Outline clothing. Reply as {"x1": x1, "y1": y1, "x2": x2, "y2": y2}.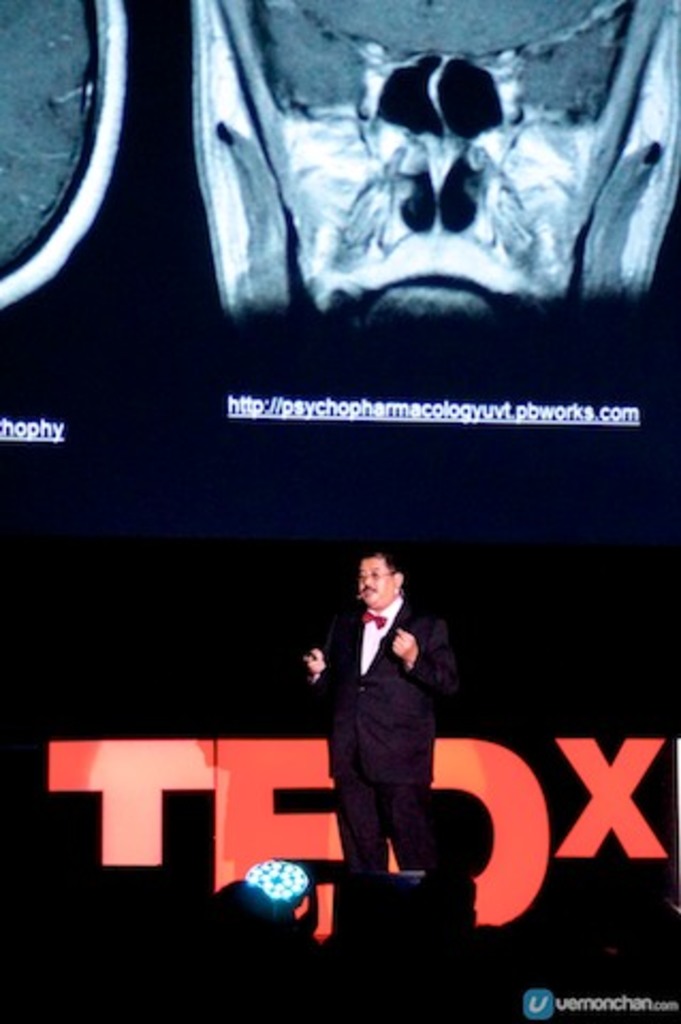
{"x1": 305, "y1": 576, "x2": 461, "y2": 900}.
